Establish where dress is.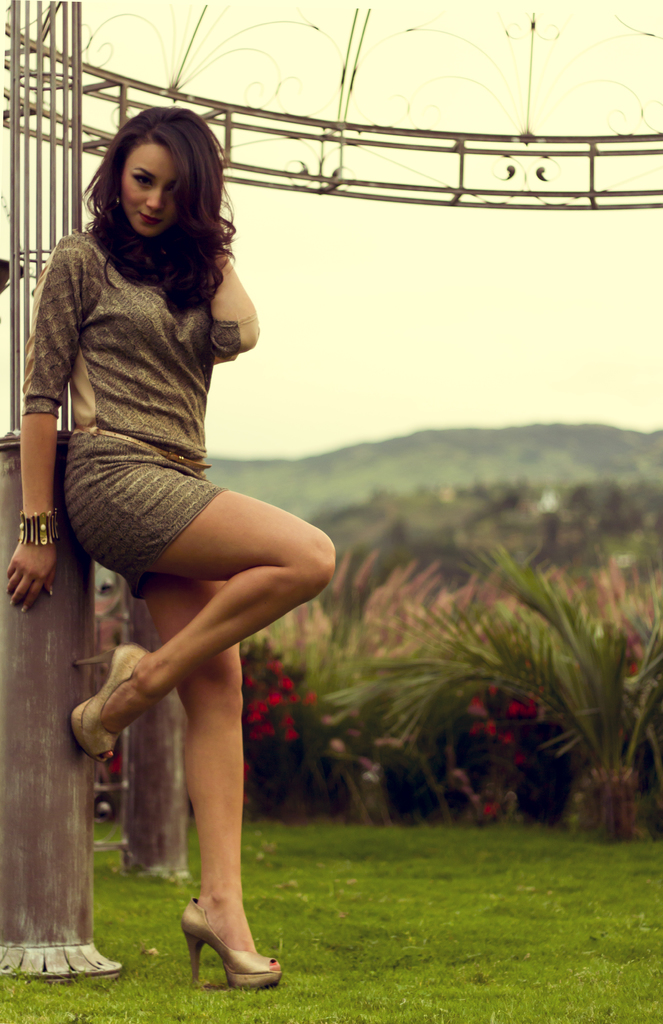
Established at {"x1": 24, "y1": 230, "x2": 259, "y2": 599}.
